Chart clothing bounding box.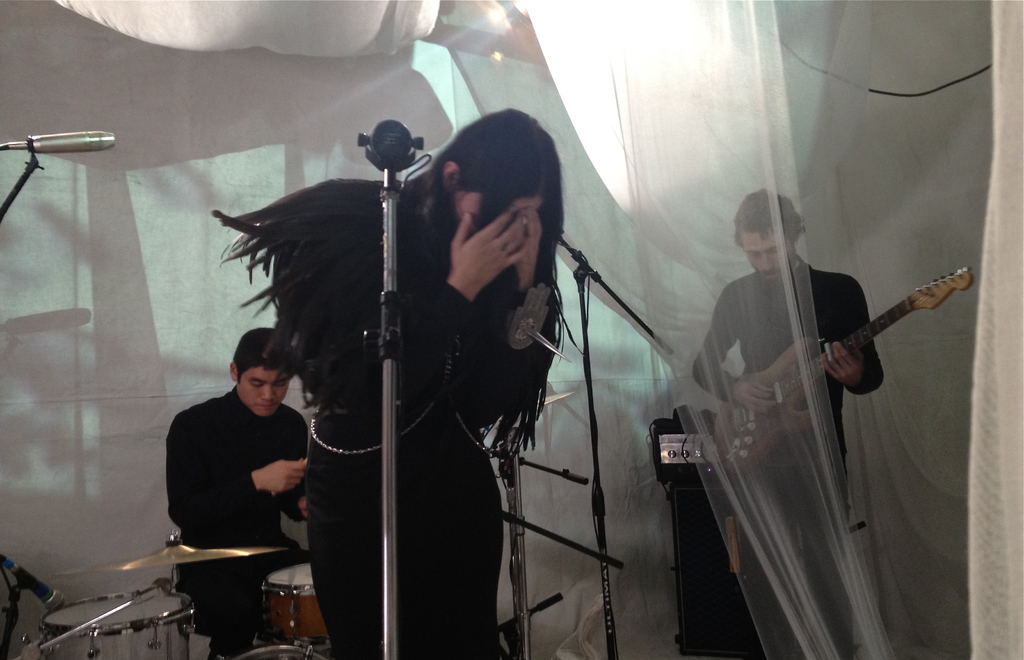
Charted: pyautogui.locateOnScreen(263, 187, 544, 659).
